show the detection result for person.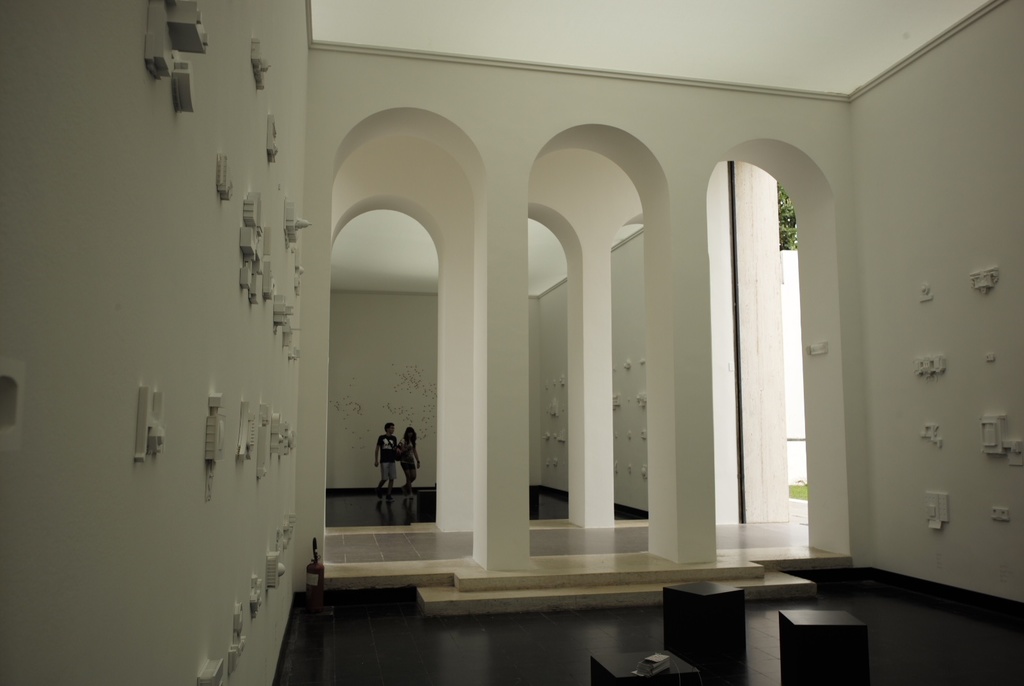
372,416,403,489.
